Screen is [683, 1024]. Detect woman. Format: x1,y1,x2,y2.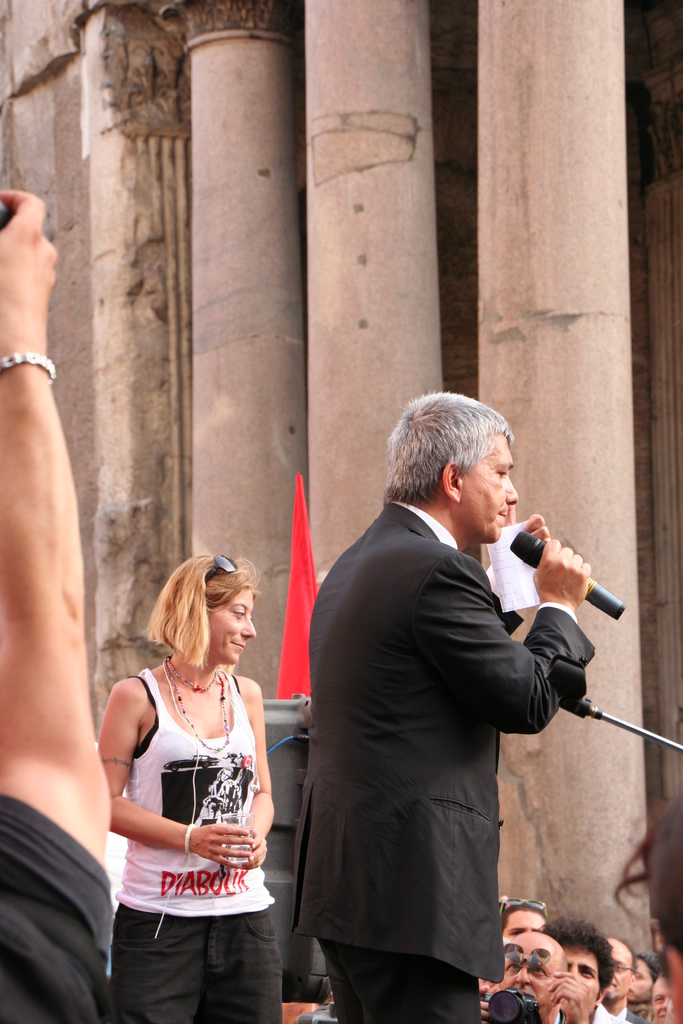
103,557,296,1023.
